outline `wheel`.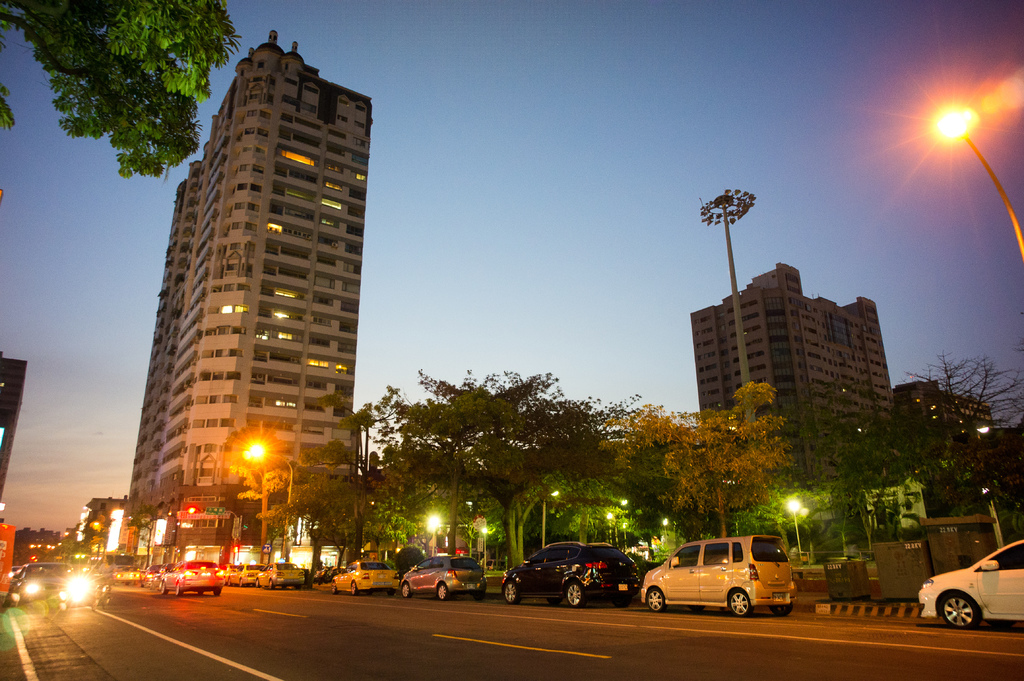
Outline: 400, 580, 409, 600.
